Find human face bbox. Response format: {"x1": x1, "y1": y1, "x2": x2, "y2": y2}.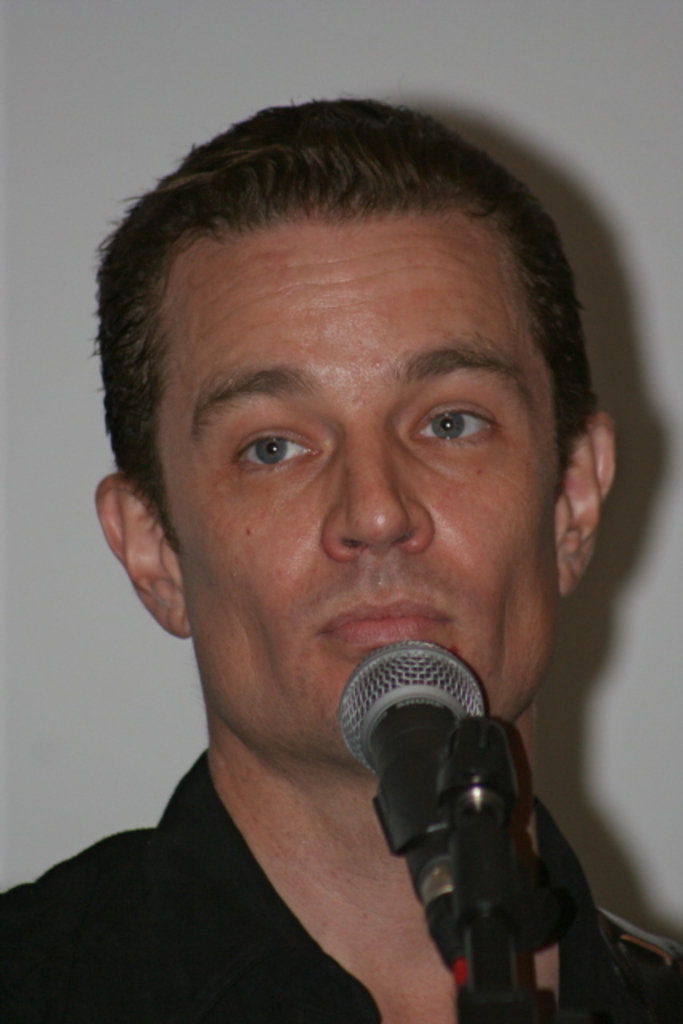
{"x1": 155, "y1": 197, "x2": 577, "y2": 757}.
